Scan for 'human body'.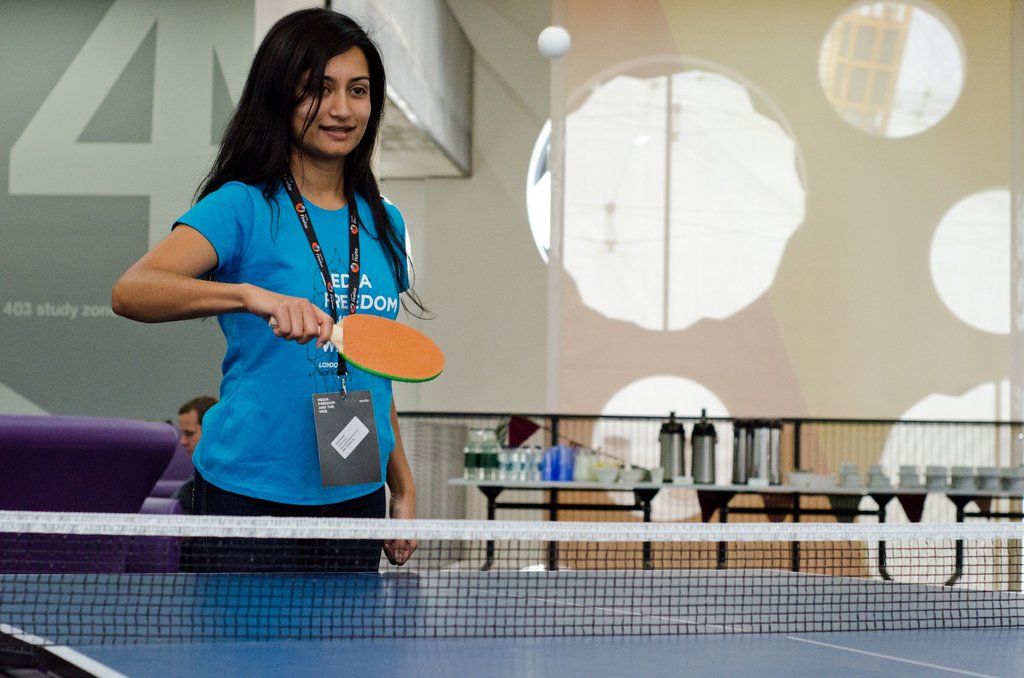
Scan result: (left=119, top=8, right=450, bottom=526).
